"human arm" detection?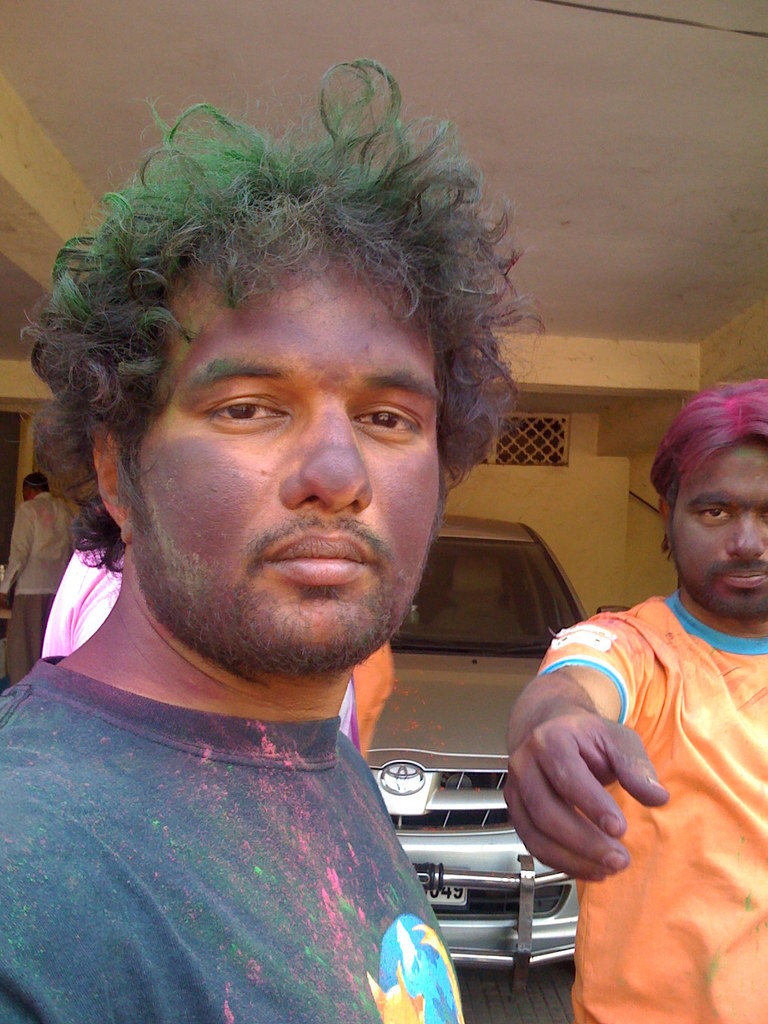
pyautogui.locateOnScreen(0, 505, 34, 612)
